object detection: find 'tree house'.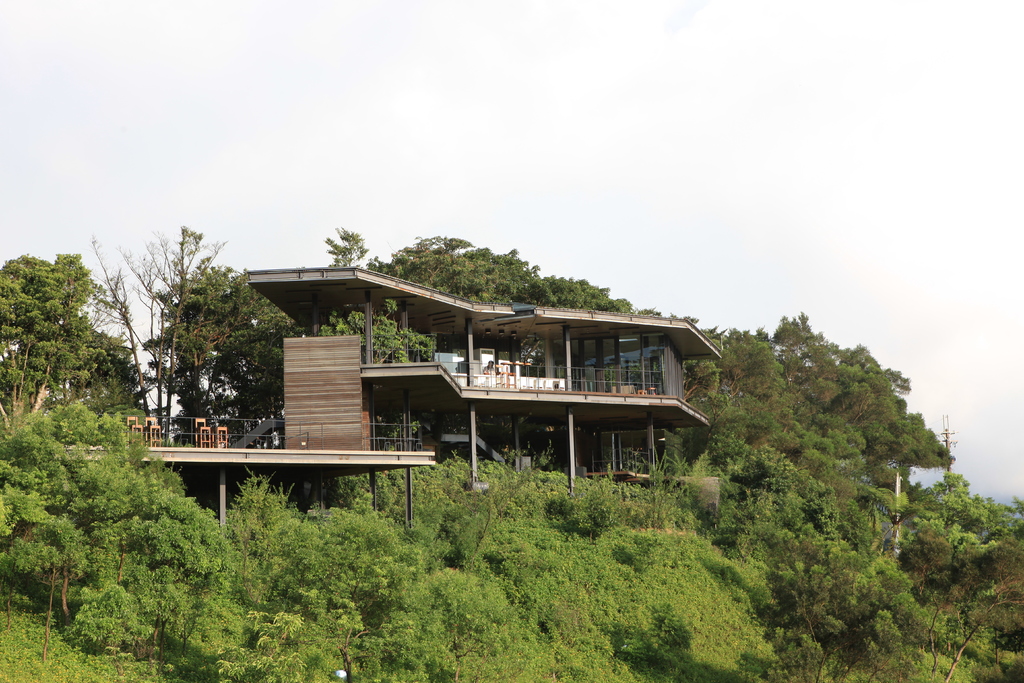
<region>243, 264, 723, 504</region>.
